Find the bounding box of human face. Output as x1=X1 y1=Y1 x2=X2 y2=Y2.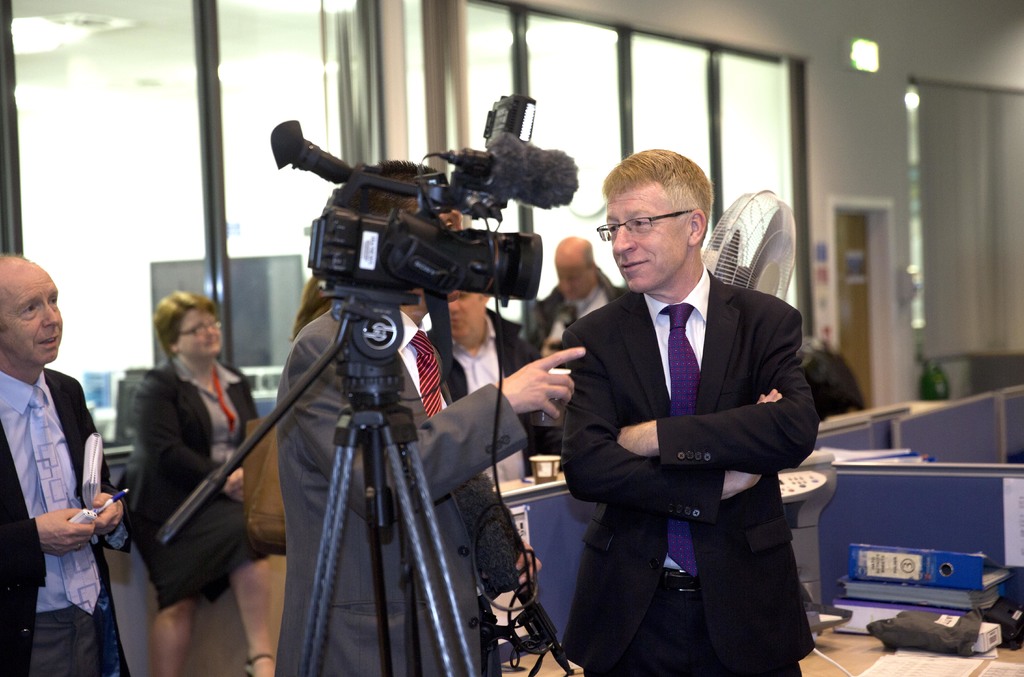
x1=179 y1=306 x2=223 y2=363.
